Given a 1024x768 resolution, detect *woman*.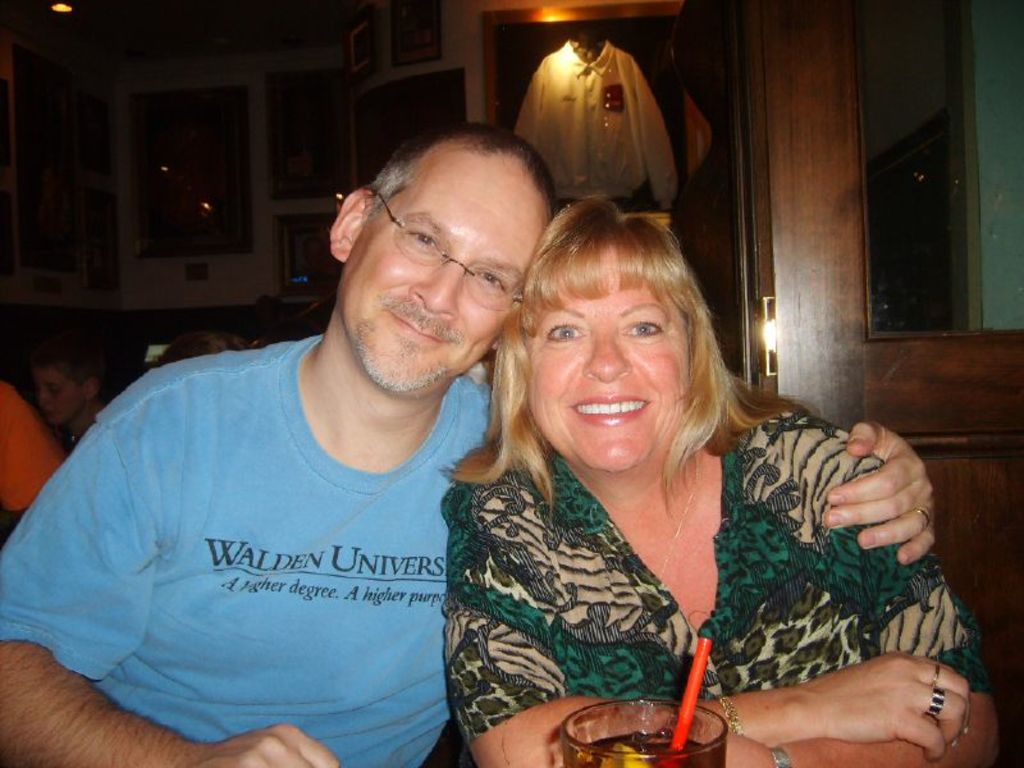
pyautogui.locateOnScreen(421, 188, 925, 750).
